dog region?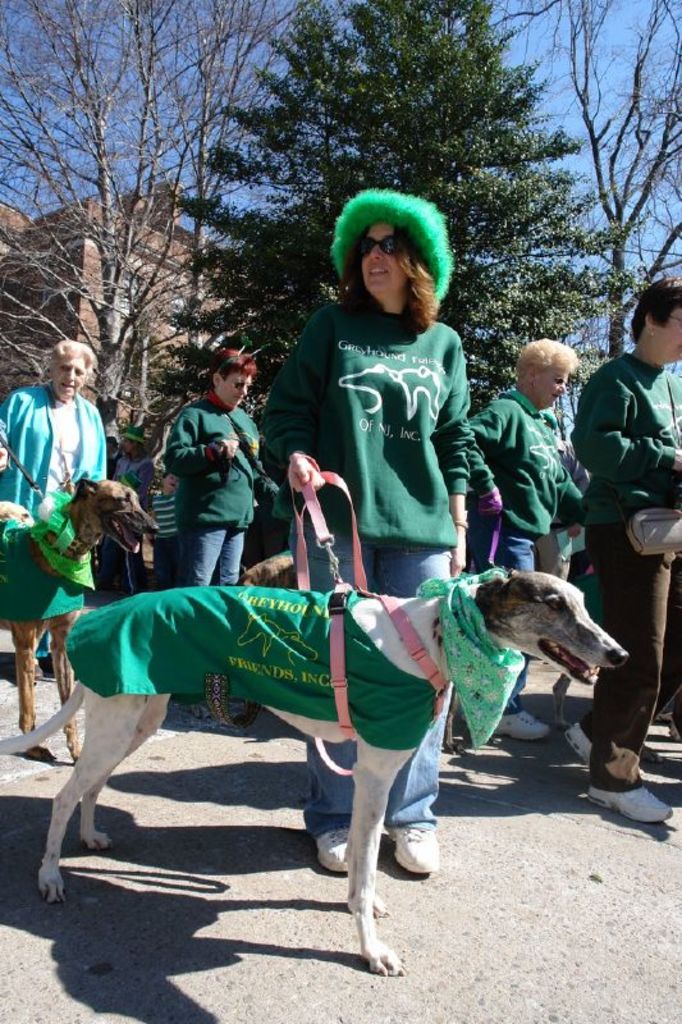
(left=241, top=547, right=298, bottom=590)
